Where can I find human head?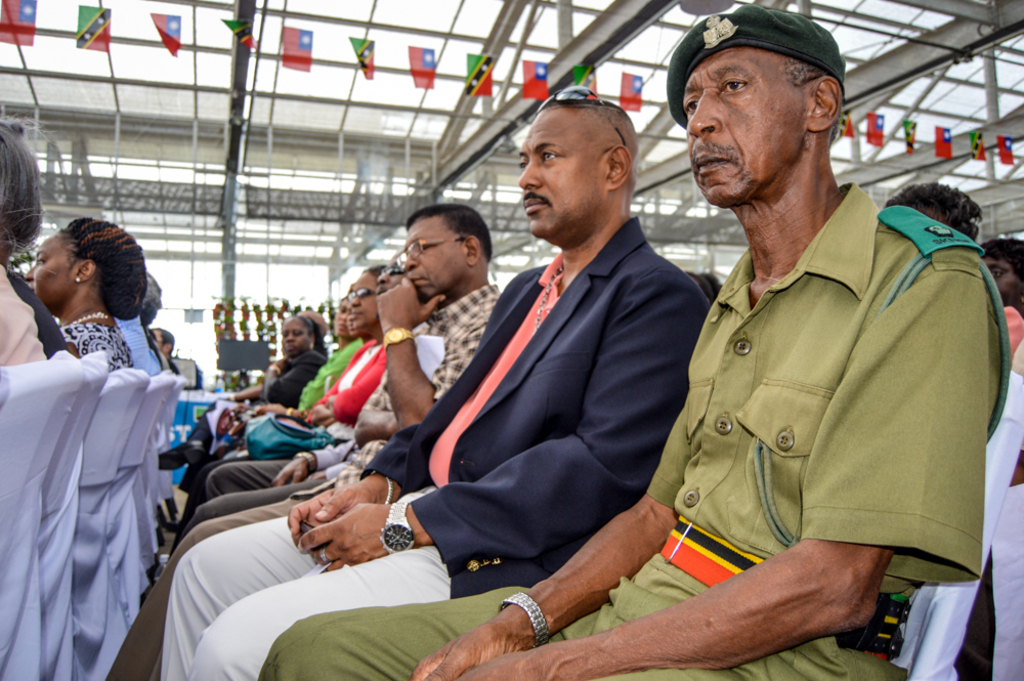
You can find it at bbox=(347, 261, 384, 330).
